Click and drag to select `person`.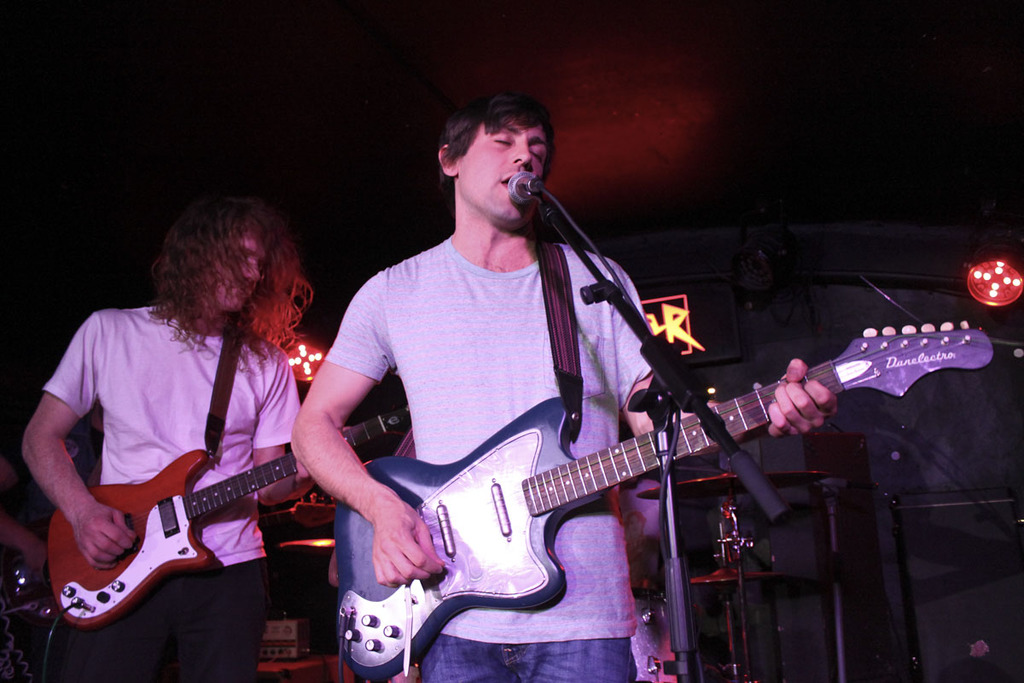
Selection: left=18, top=187, right=323, bottom=682.
